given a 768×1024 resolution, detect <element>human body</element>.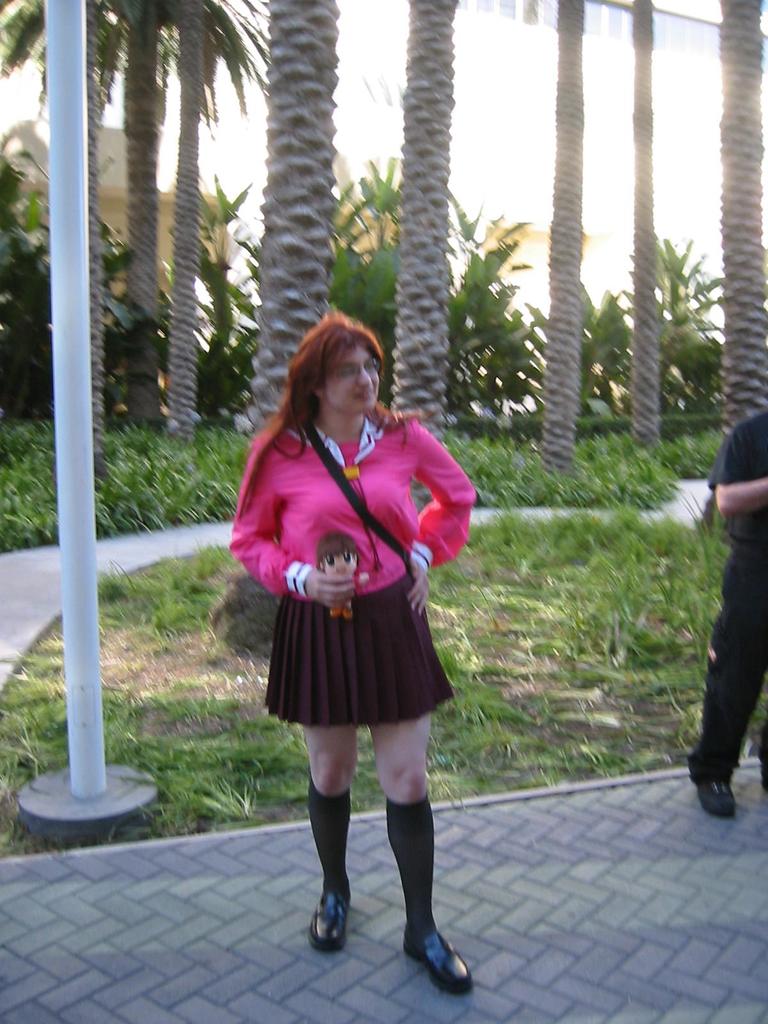
251:312:474:973.
